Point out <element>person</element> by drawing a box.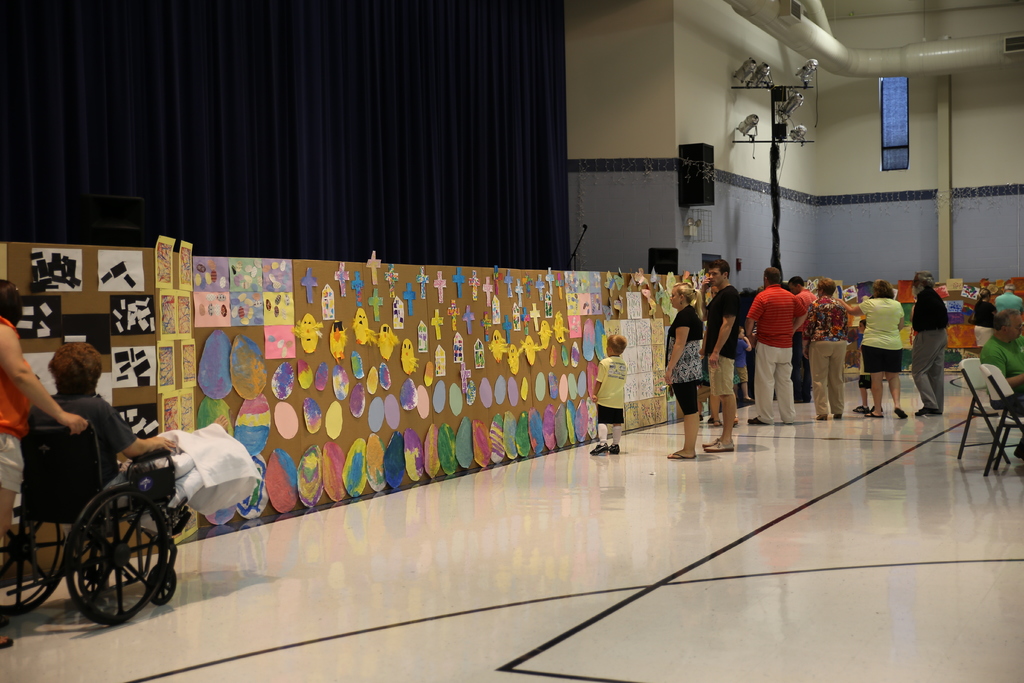
left=0, top=278, right=85, bottom=650.
